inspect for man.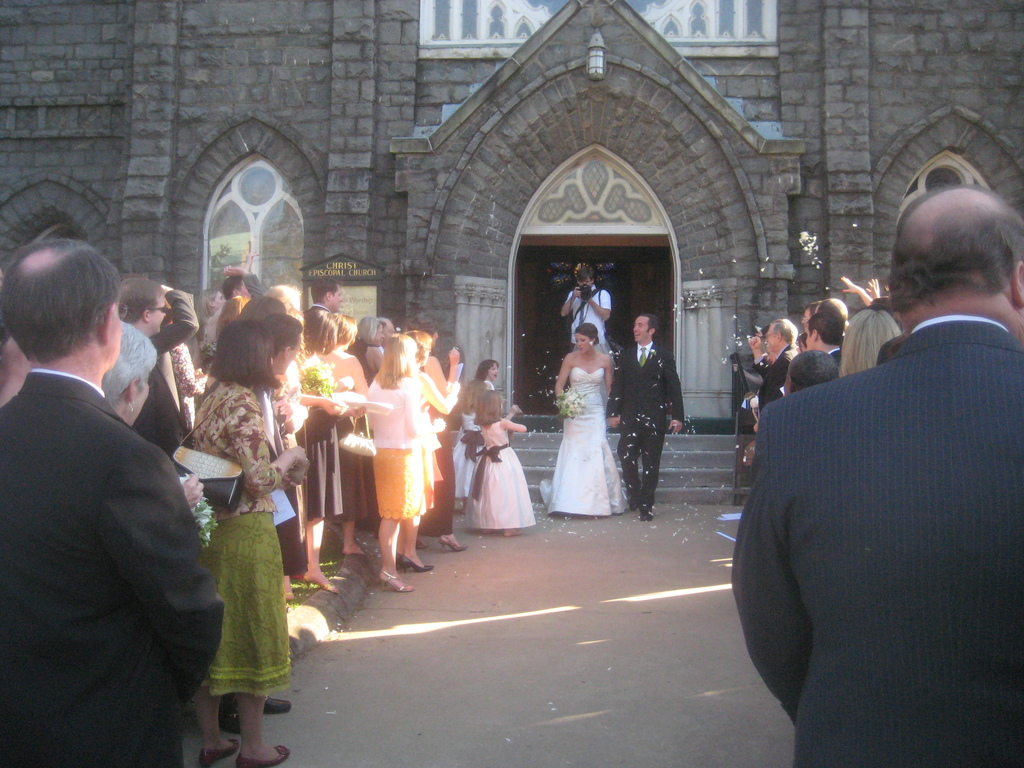
Inspection: bbox=(228, 269, 255, 315).
